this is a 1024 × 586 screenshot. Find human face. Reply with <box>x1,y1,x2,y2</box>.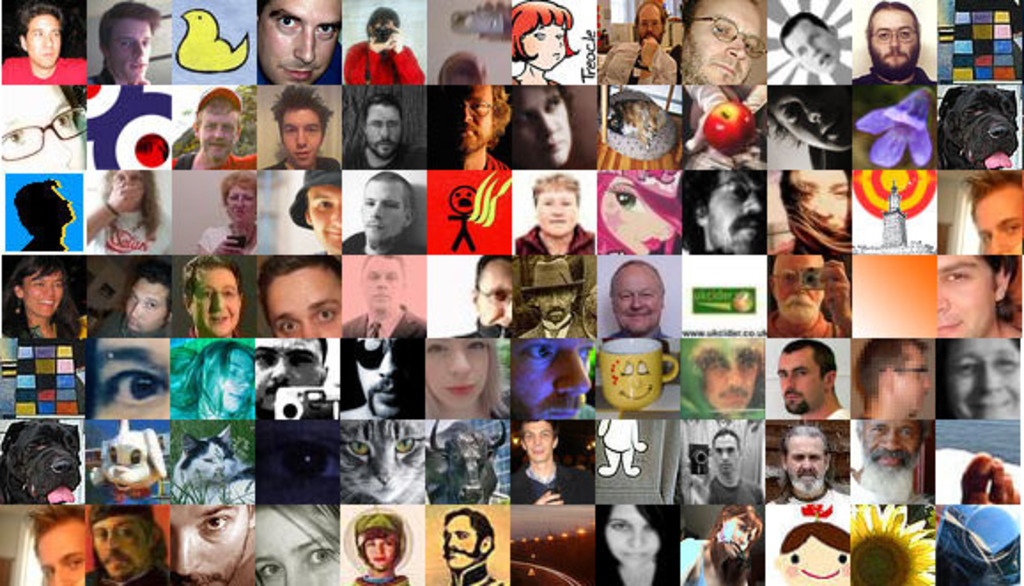
<box>363,181,406,243</box>.
